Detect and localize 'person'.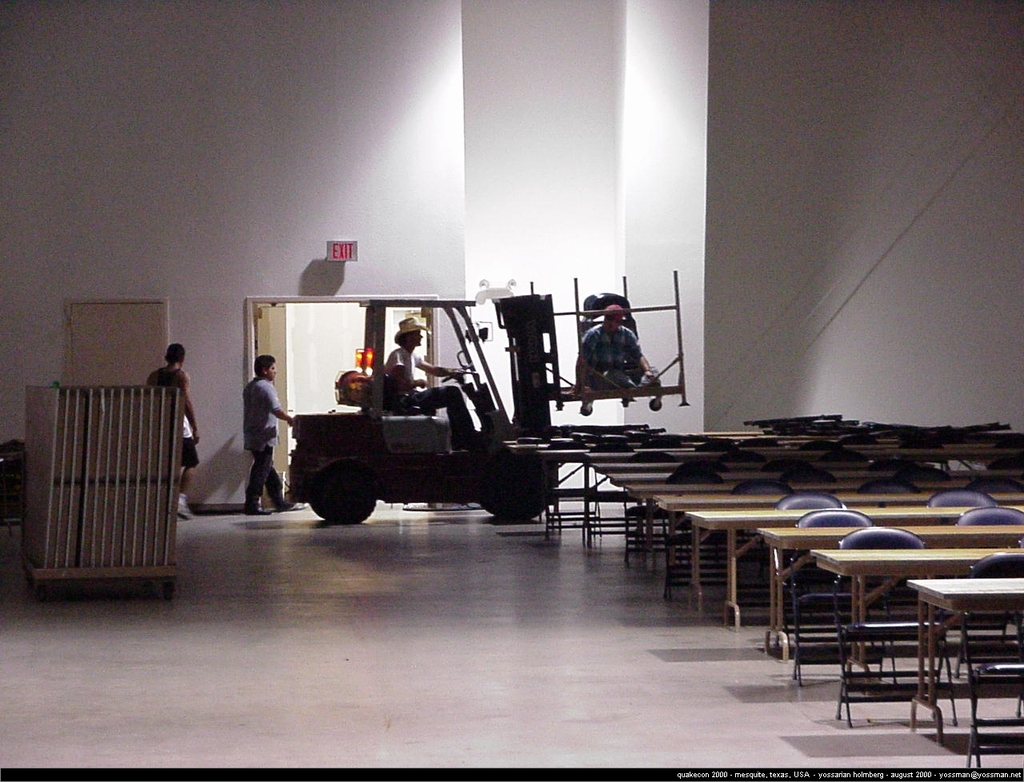
Localized at Rect(144, 341, 201, 520).
